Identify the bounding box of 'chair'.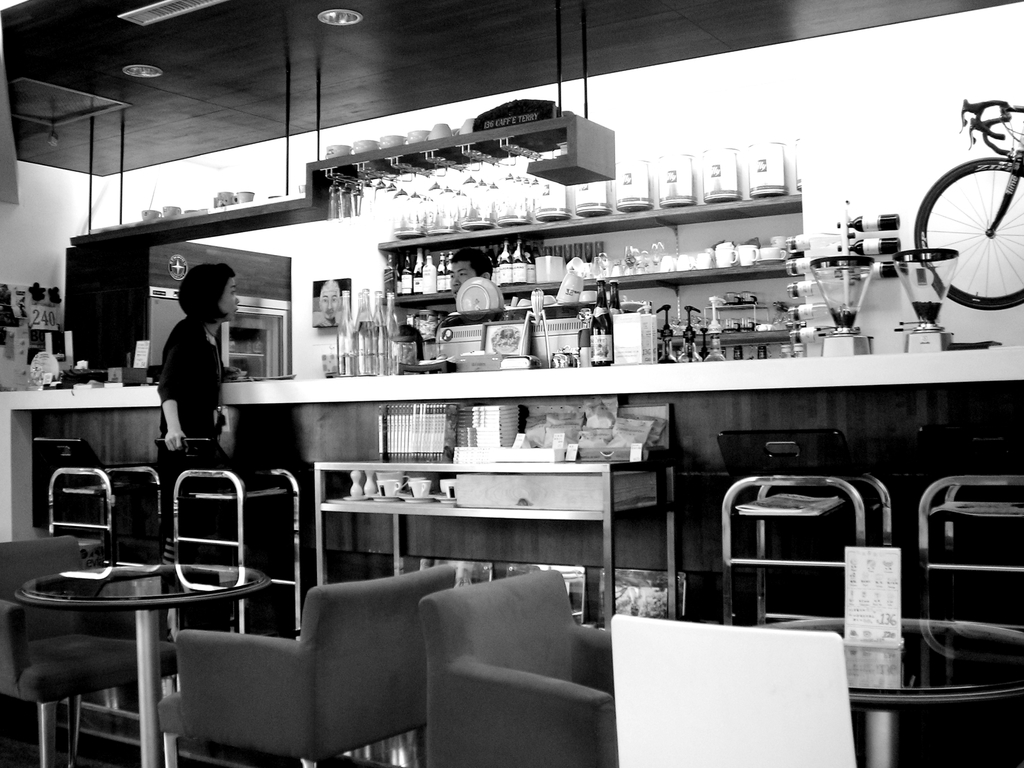
<box>612,611,863,767</box>.
